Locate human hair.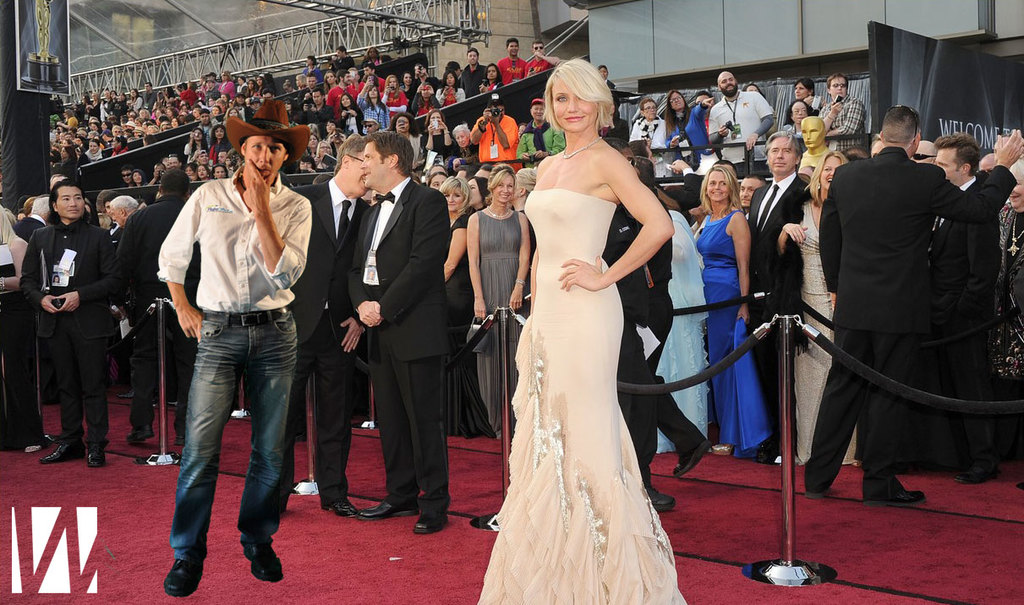
Bounding box: 160 166 190 193.
